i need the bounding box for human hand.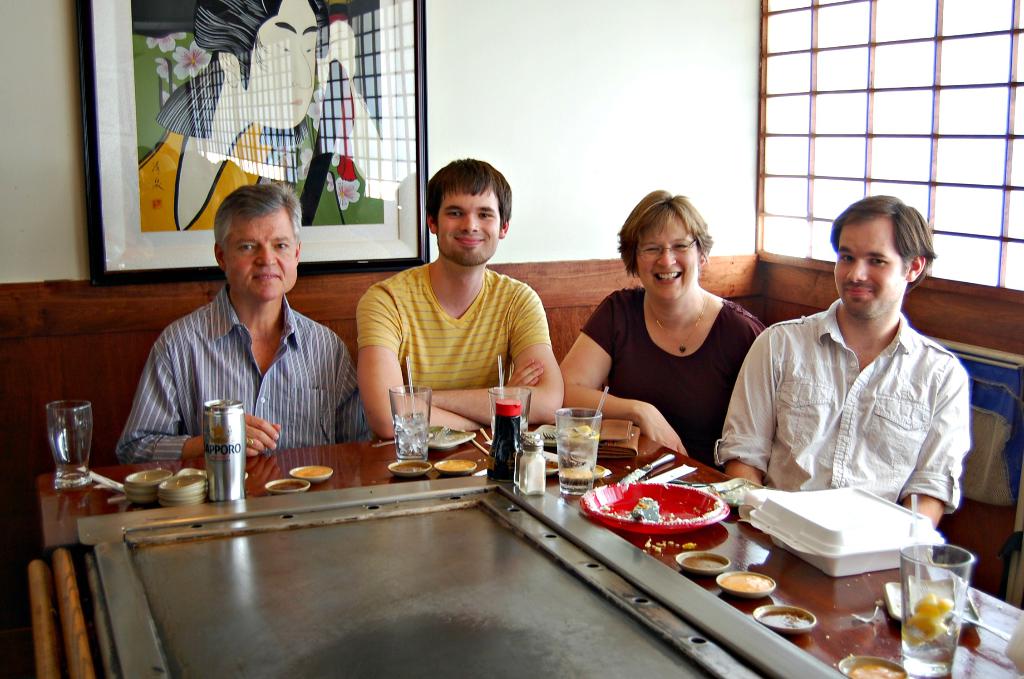
Here it is: 205/410/281/457.
